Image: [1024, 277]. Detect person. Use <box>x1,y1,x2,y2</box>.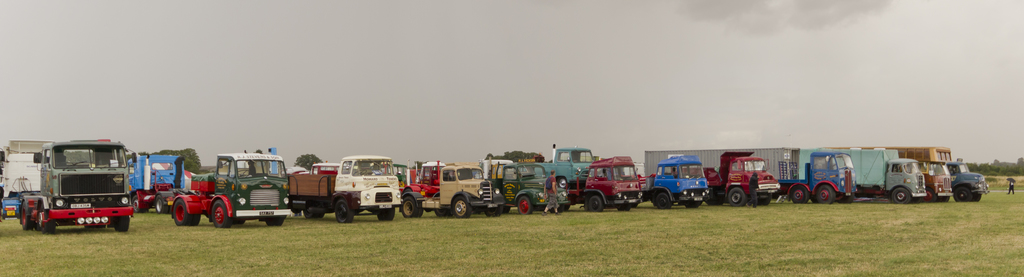
<box>543,170,560,214</box>.
